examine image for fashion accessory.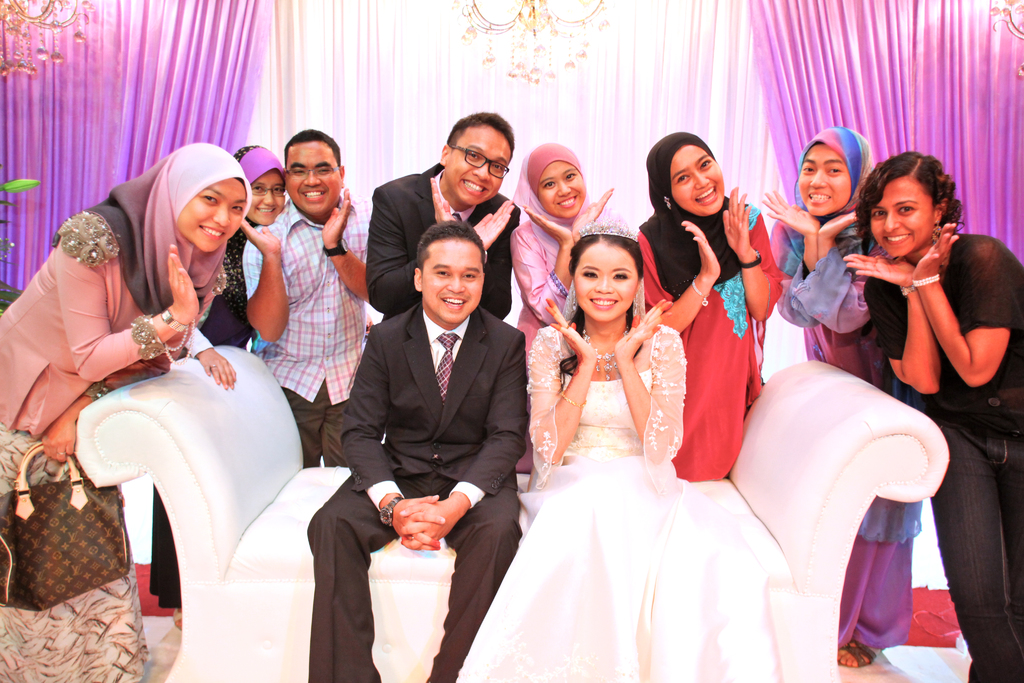
Examination result: <region>899, 288, 915, 299</region>.
